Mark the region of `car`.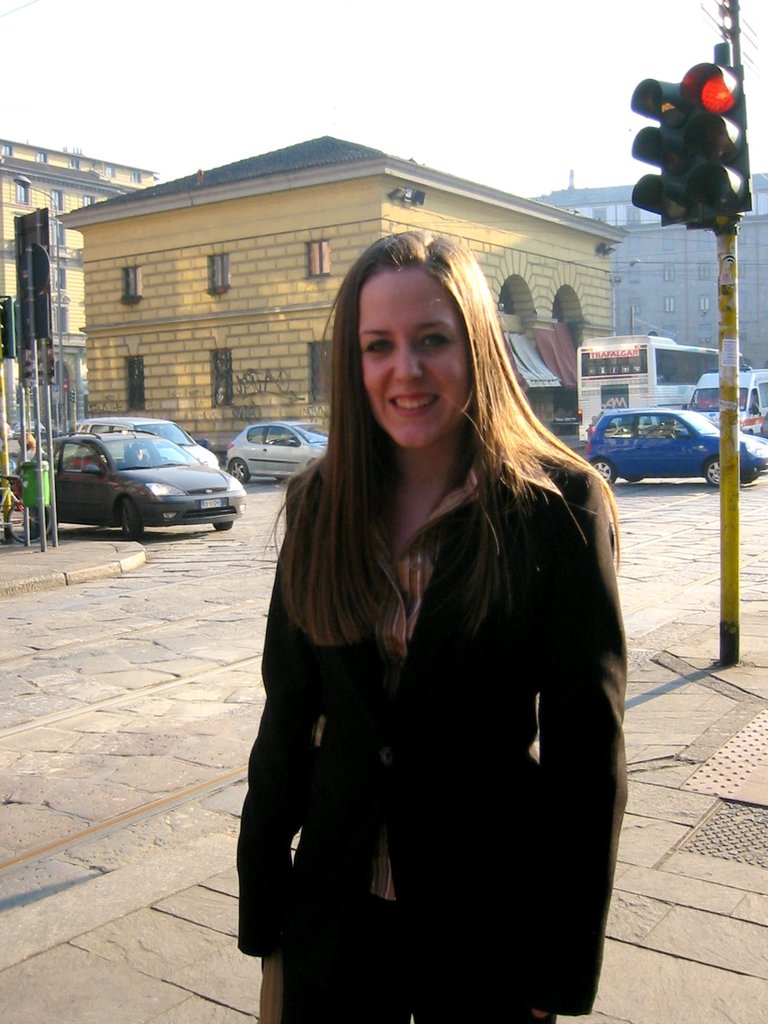
Region: <region>74, 413, 220, 468</region>.
